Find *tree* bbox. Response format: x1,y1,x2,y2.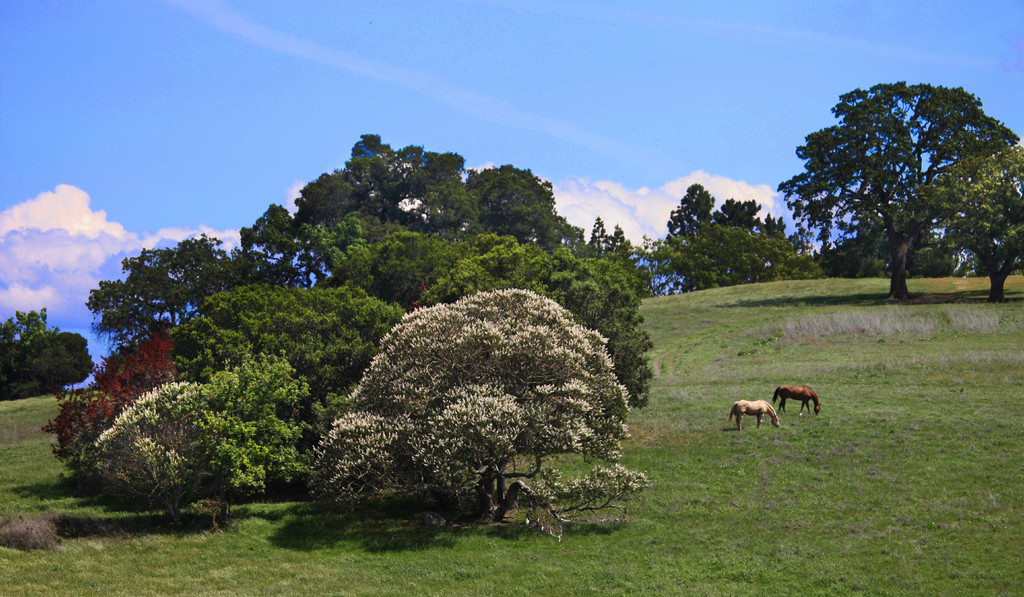
816,211,960,282.
